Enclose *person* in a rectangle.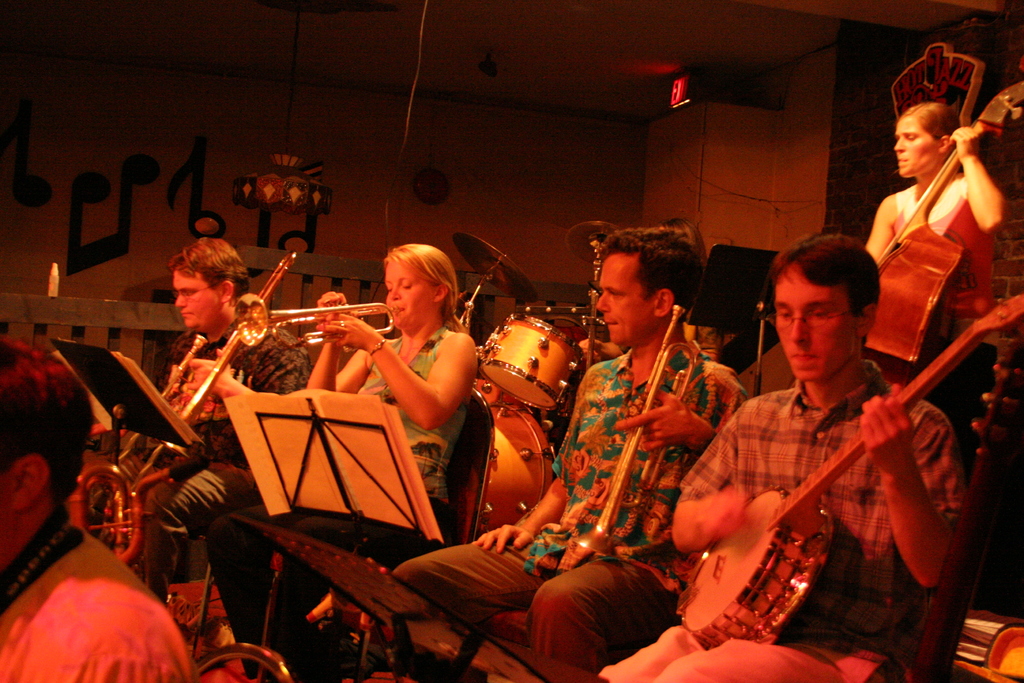
rect(603, 227, 963, 682).
